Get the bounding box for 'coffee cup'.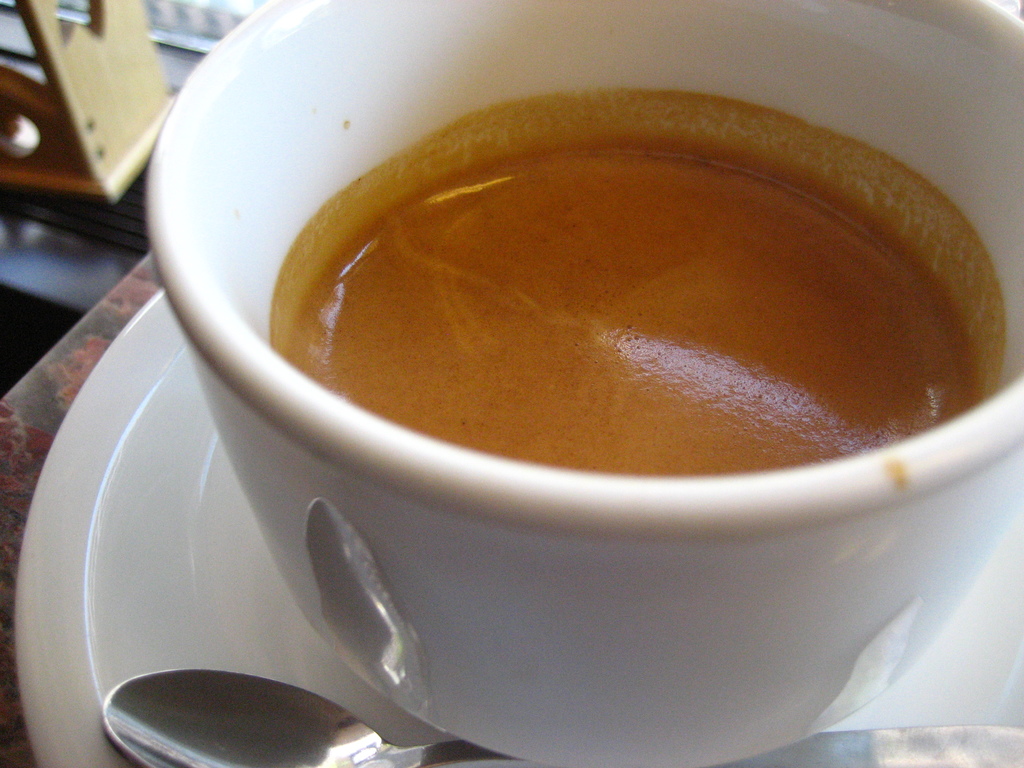
box=[141, 0, 1023, 767].
